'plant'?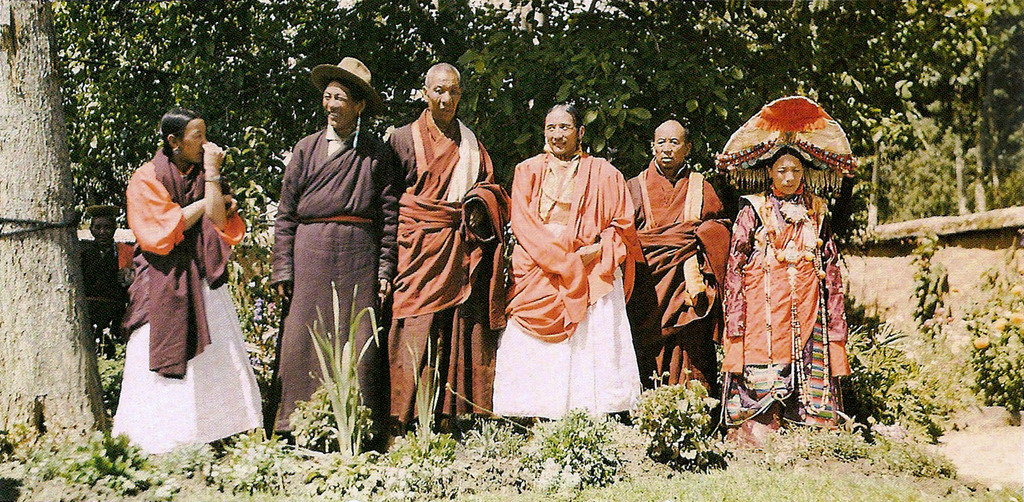
[x1=381, y1=332, x2=460, y2=461]
